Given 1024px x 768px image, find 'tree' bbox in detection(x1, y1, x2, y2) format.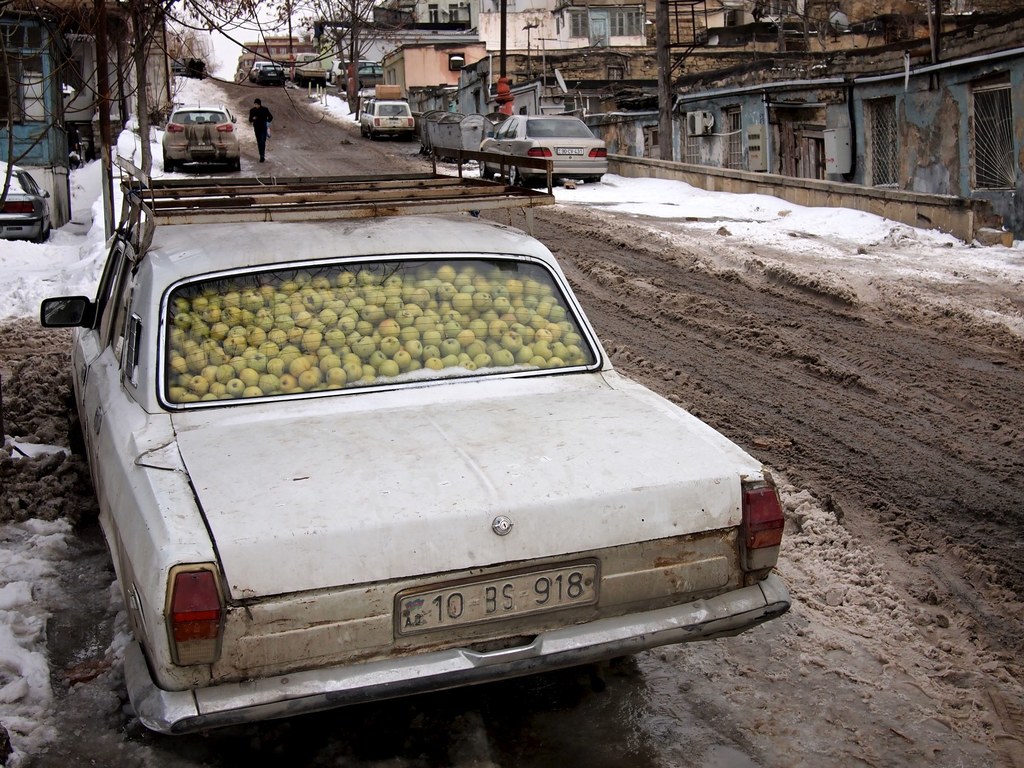
detection(125, 0, 162, 159).
